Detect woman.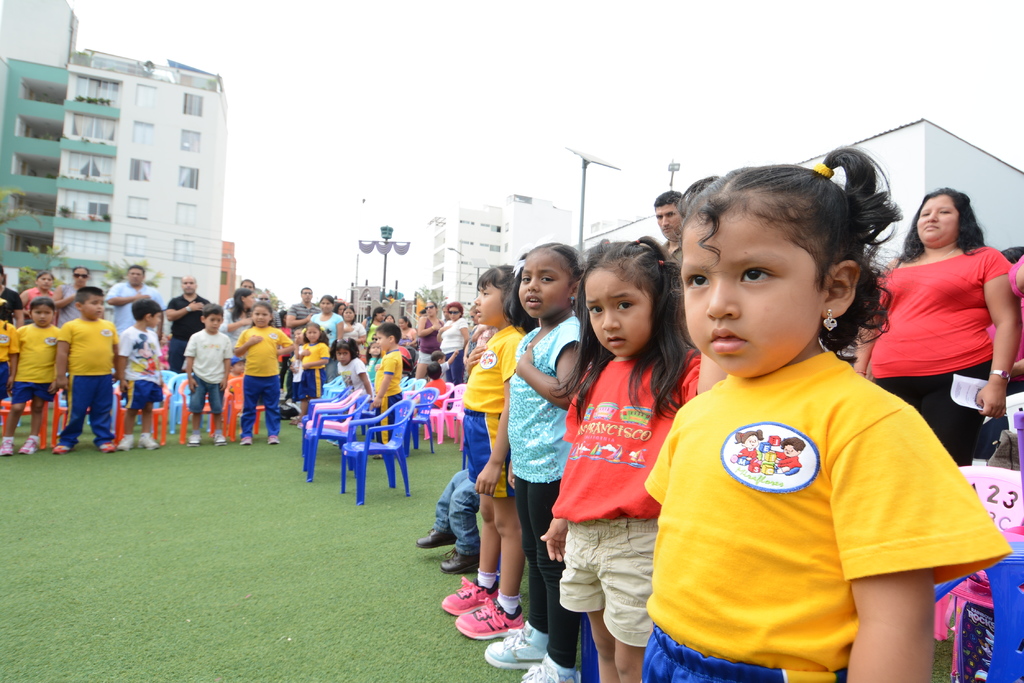
Detected at pyautogui.locateOnScreen(307, 294, 344, 383).
